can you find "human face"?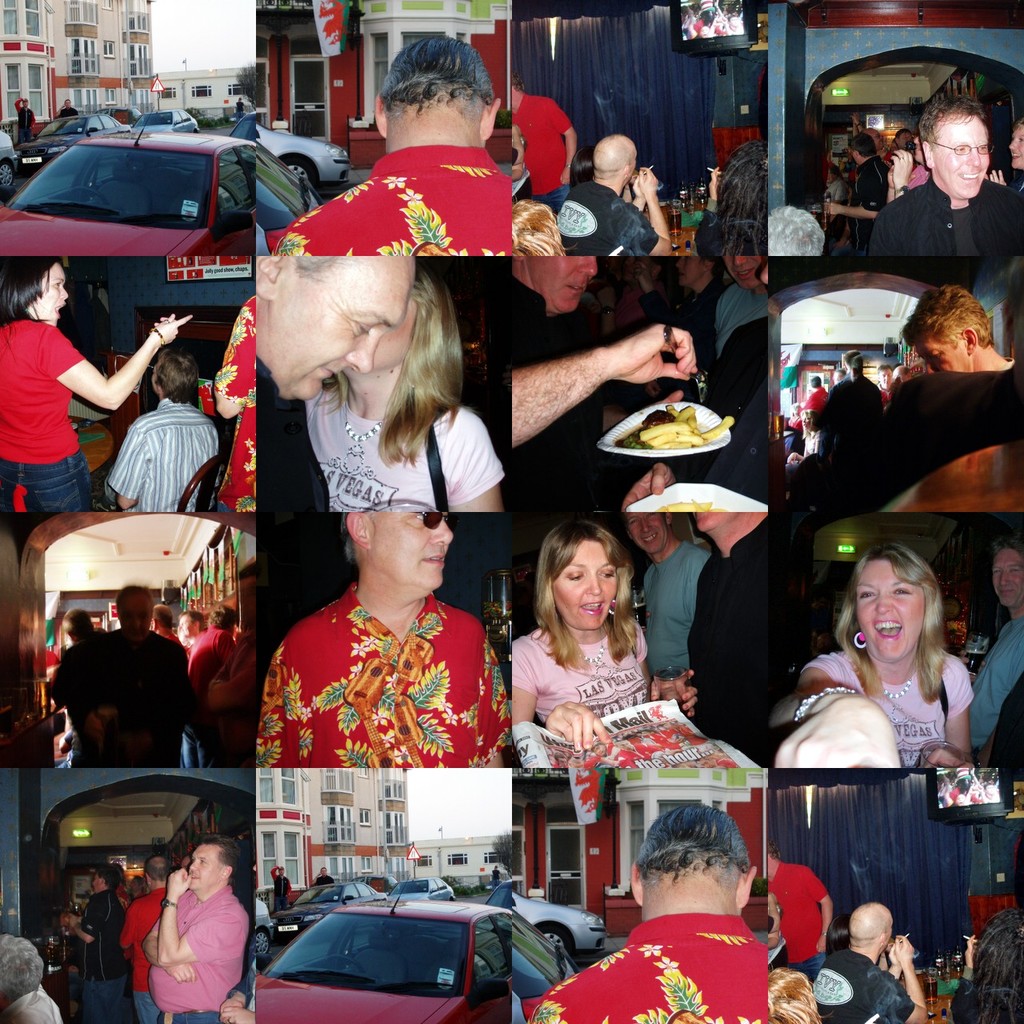
Yes, bounding box: (118,590,153,638).
